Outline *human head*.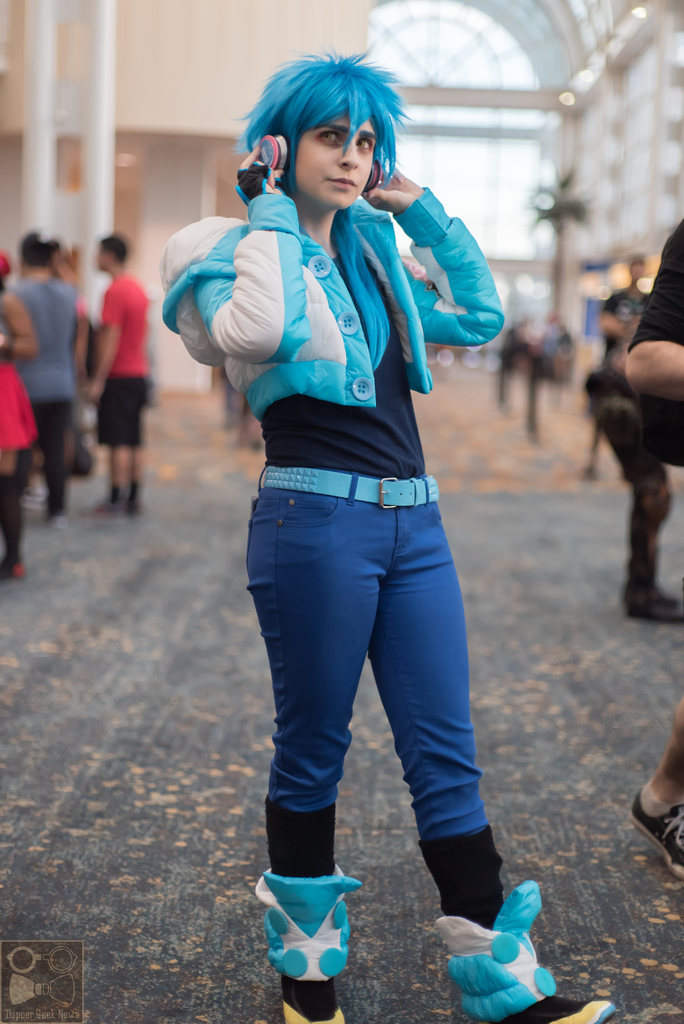
Outline: {"x1": 229, "y1": 54, "x2": 429, "y2": 255}.
